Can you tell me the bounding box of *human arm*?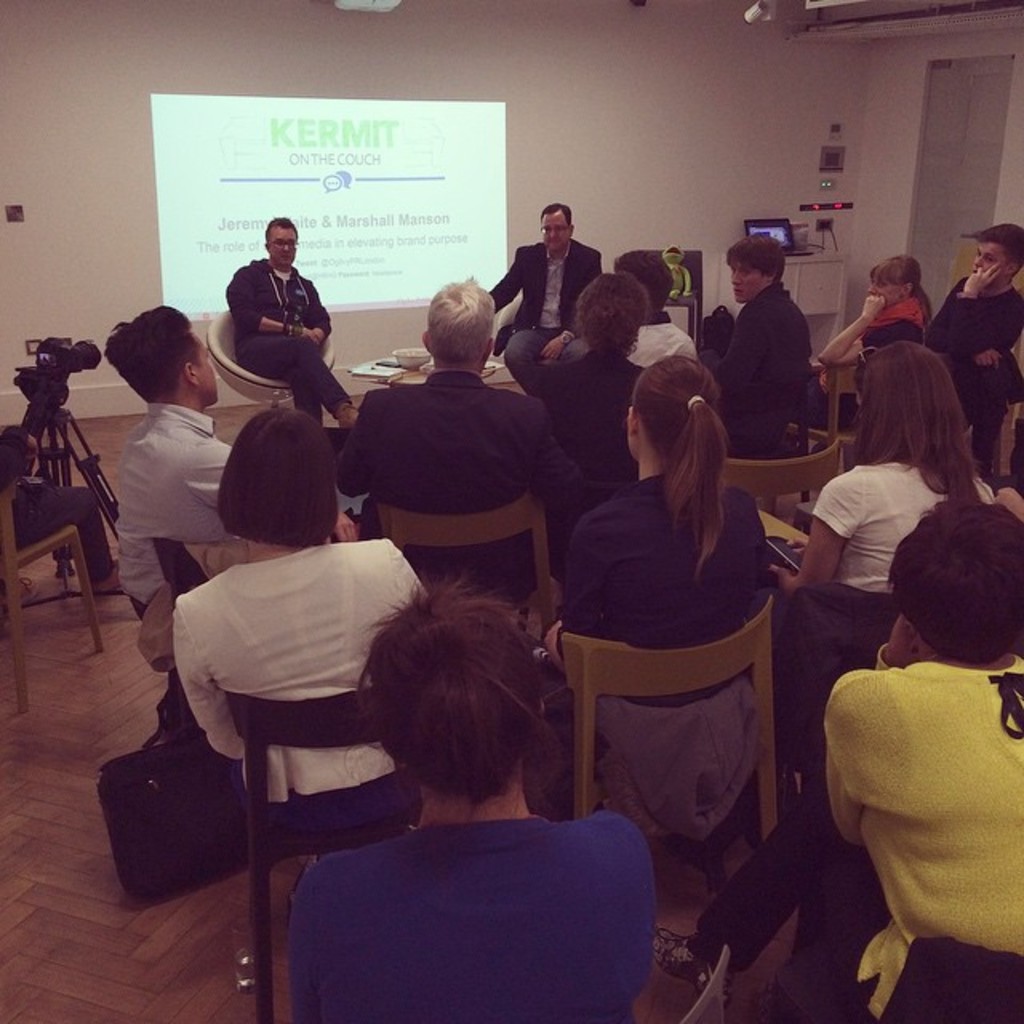
331 509 358 544.
